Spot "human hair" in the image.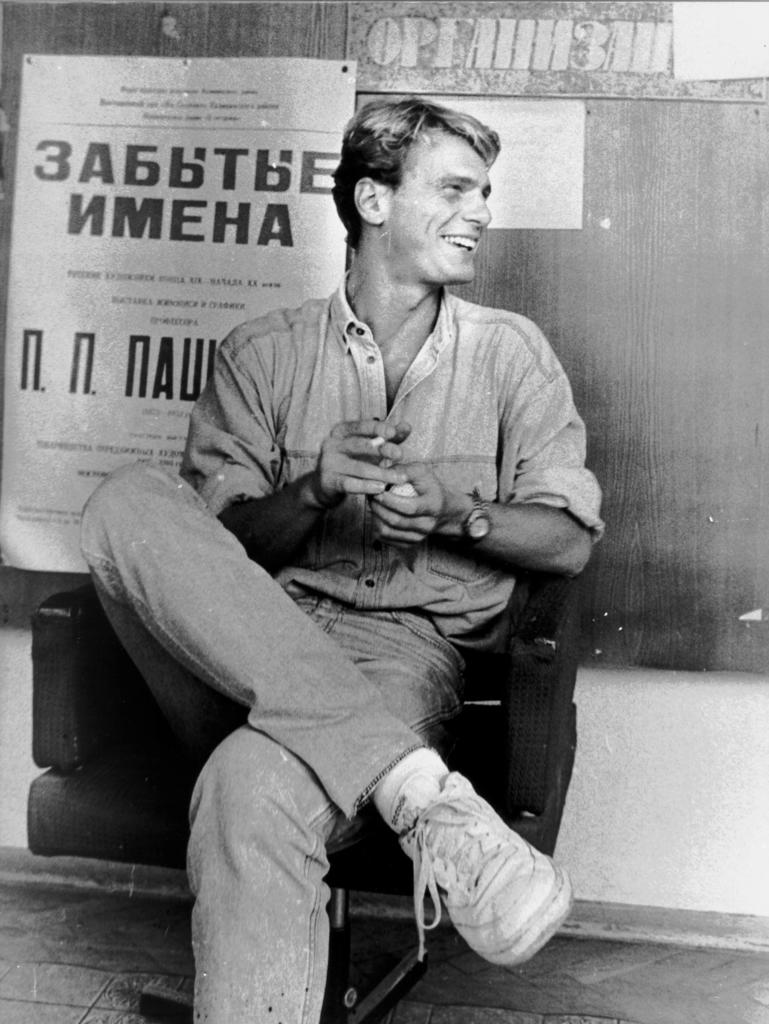
"human hair" found at select_region(333, 98, 501, 266).
